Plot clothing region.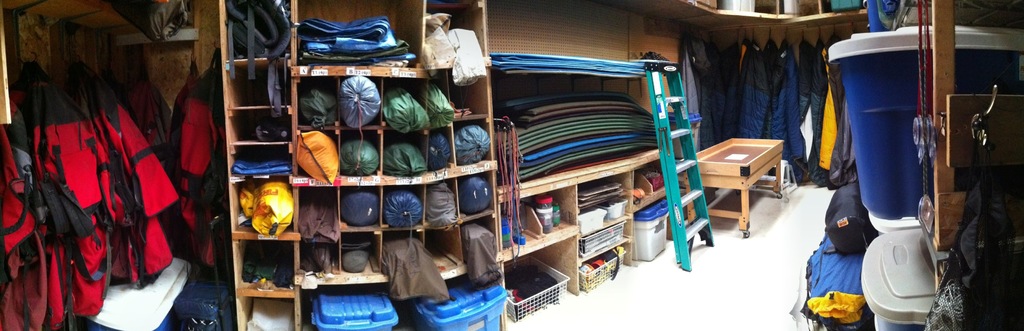
Plotted at x1=708 y1=36 x2=852 y2=184.
